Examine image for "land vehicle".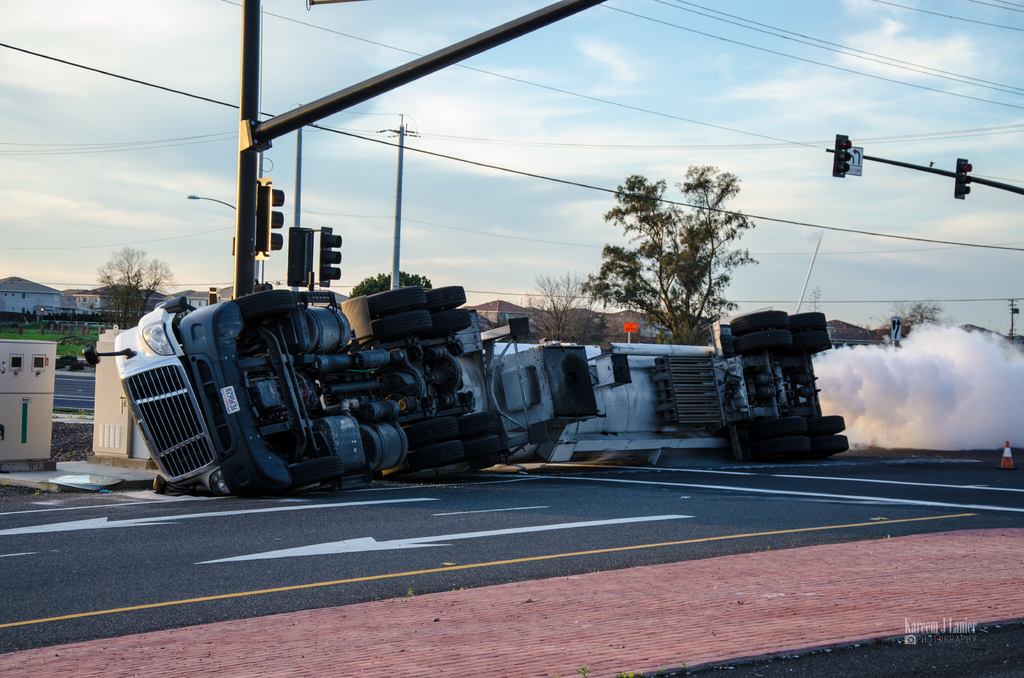
Examination result: (x1=108, y1=283, x2=464, y2=513).
